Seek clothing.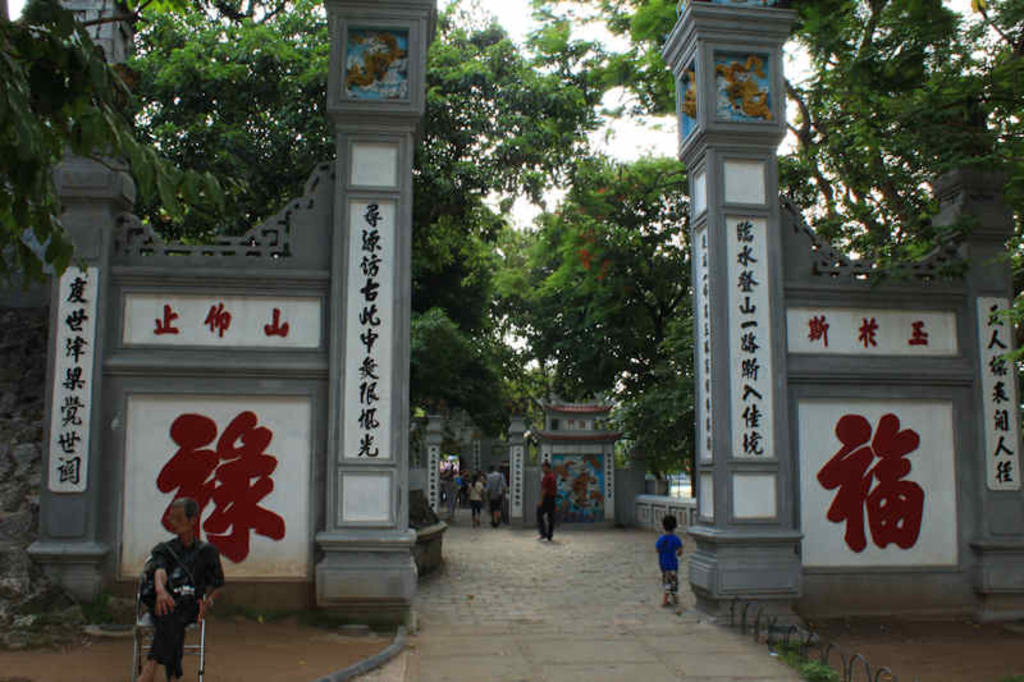
[x1=467, y1=479, x2=484, y2=521].
